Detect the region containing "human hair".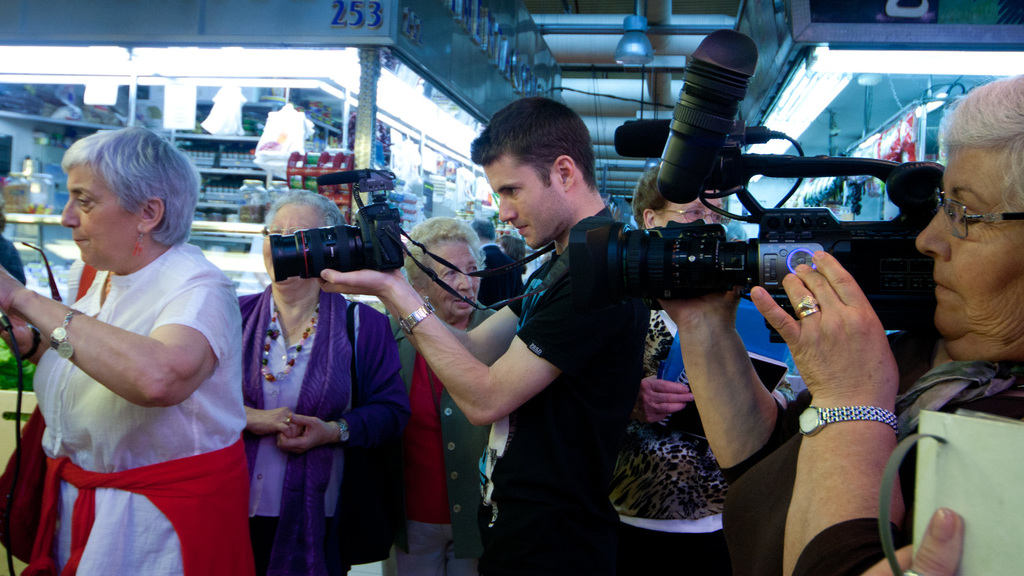
{"x1": 401, "y1": 216, "x2": 485, "y2": 292}.
